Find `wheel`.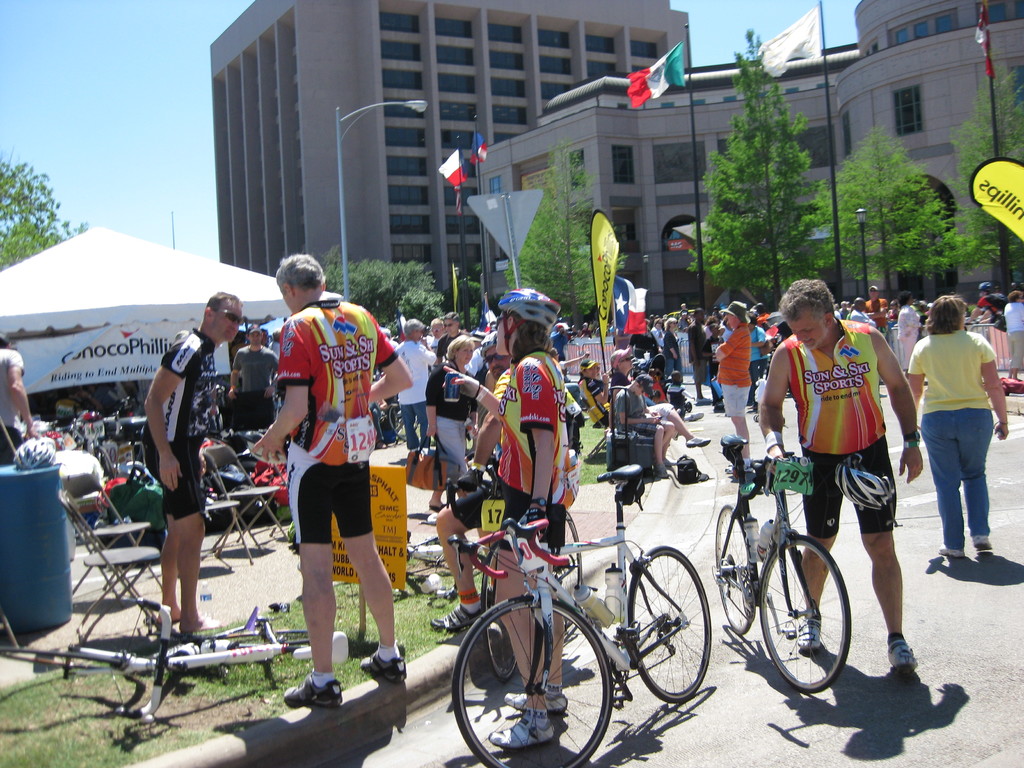
451, 596, 613, 767.
